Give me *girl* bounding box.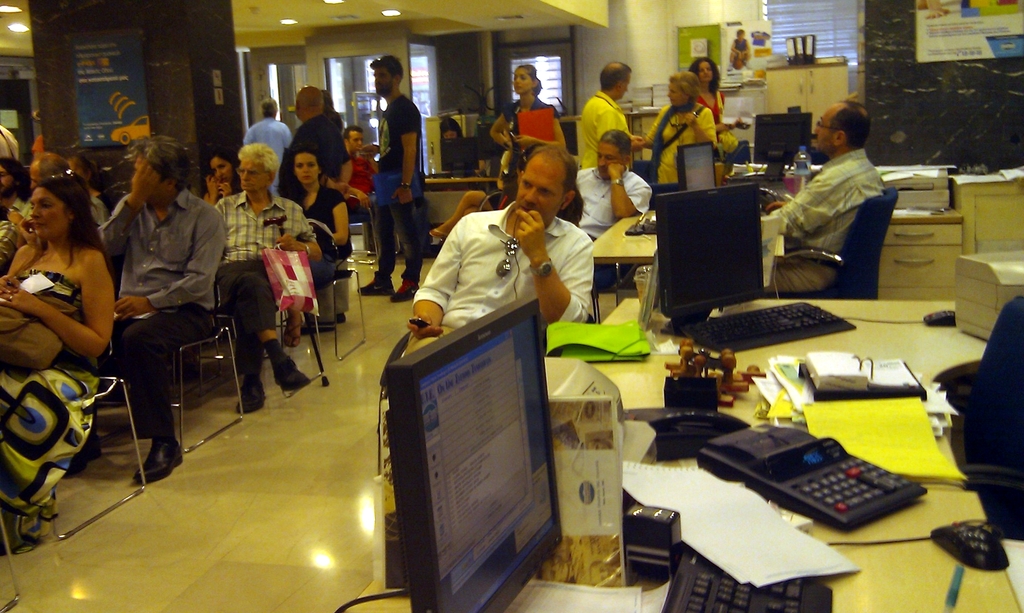
Rect(284, 149, 348, 281).
